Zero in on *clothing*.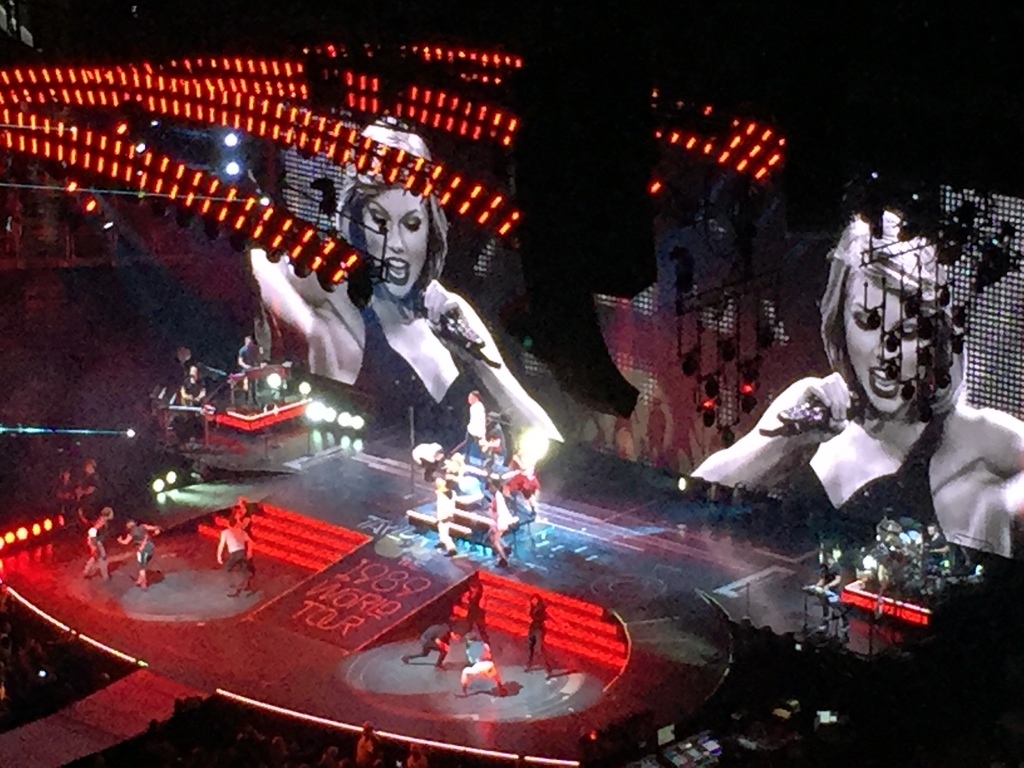
Zeroed in: box=[408, 623, 452, 665].
